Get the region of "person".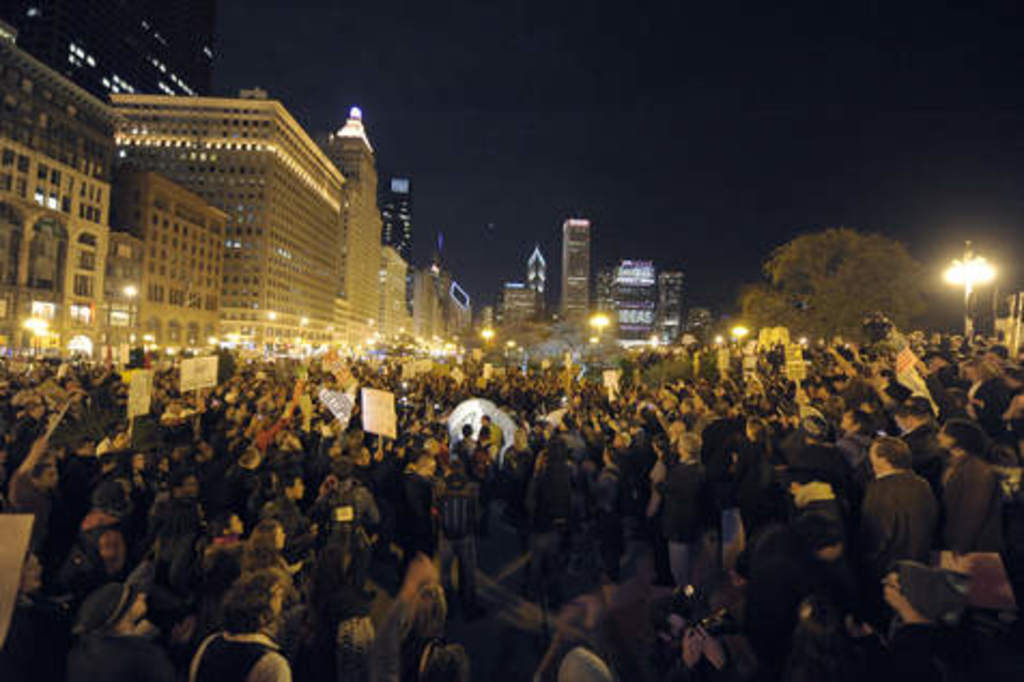
{"x1": 0, "y1": 338, "x2": 1022, "y2": 680}.
